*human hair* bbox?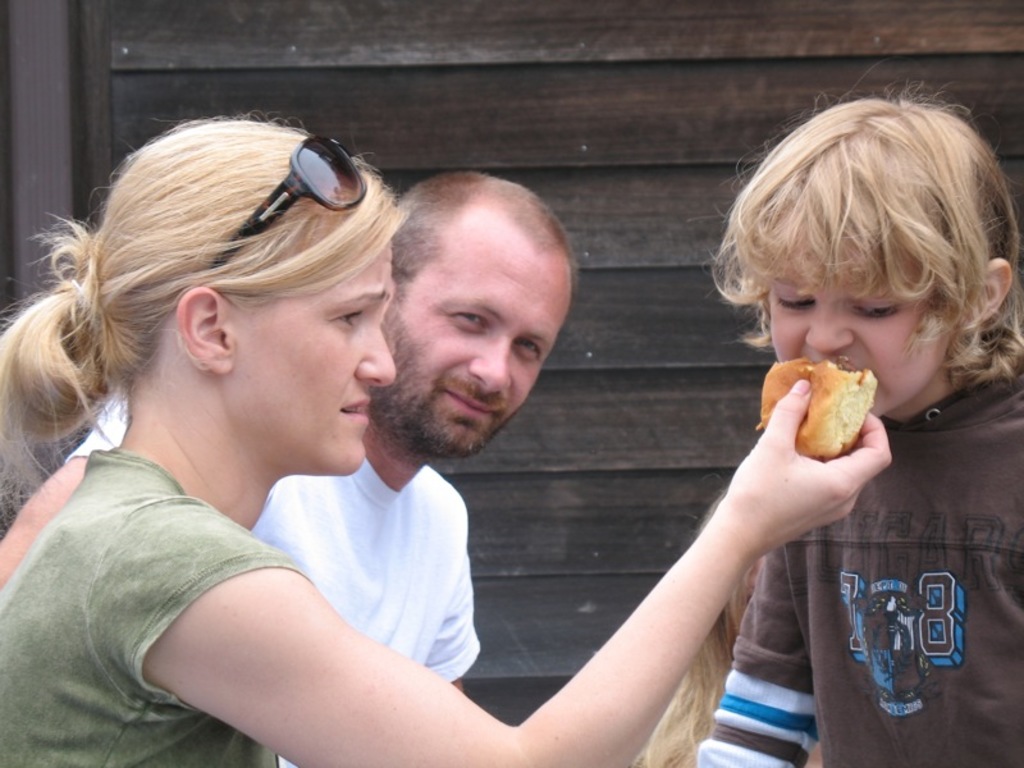
box(632, 479, 776, 767)
